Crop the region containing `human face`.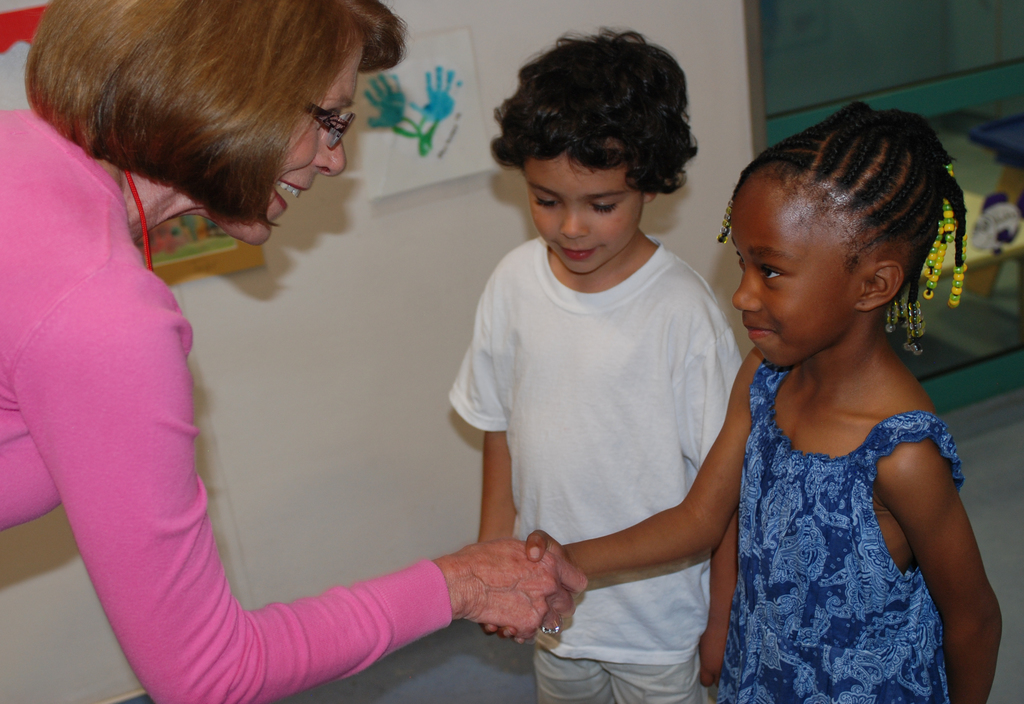
Crop region: left=212, top=45, right=360, bottom=249.
